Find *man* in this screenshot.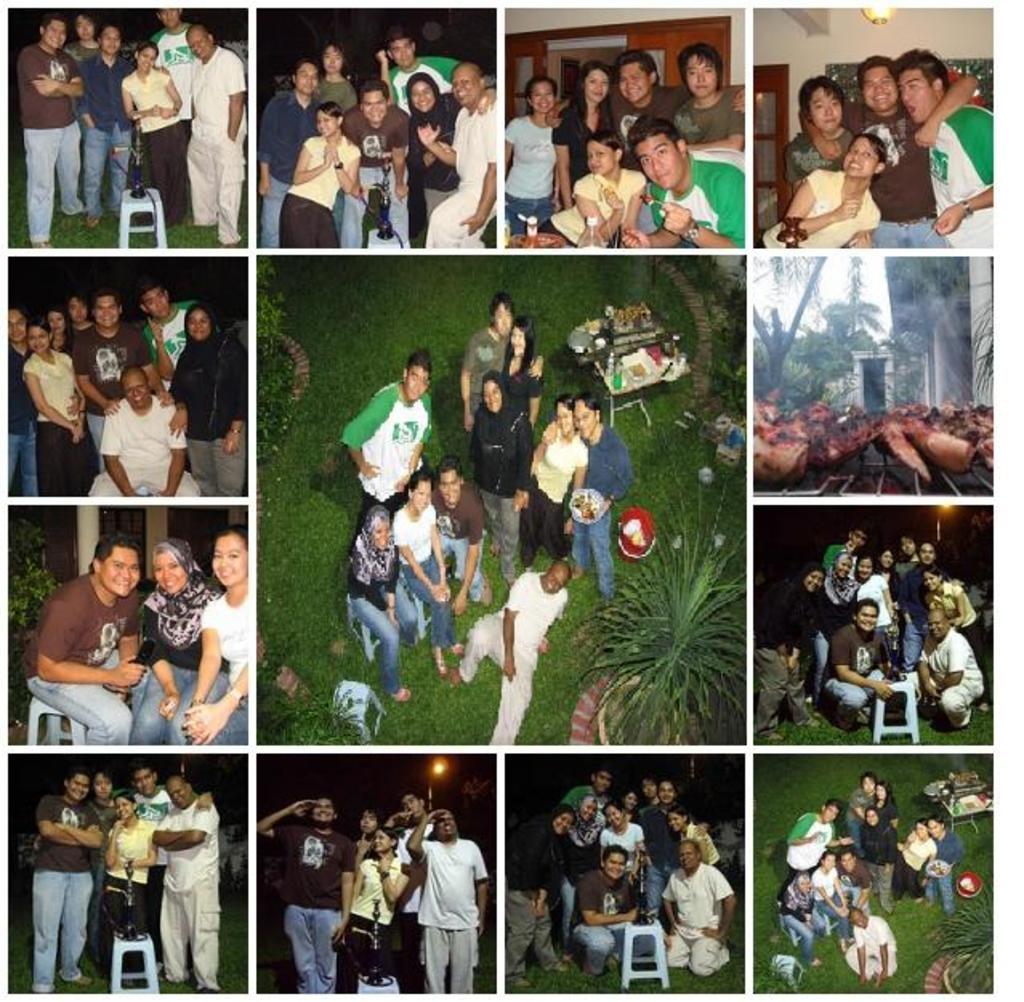
The bounding box for *man* is <region>139, 277, 207, 391</region>.
